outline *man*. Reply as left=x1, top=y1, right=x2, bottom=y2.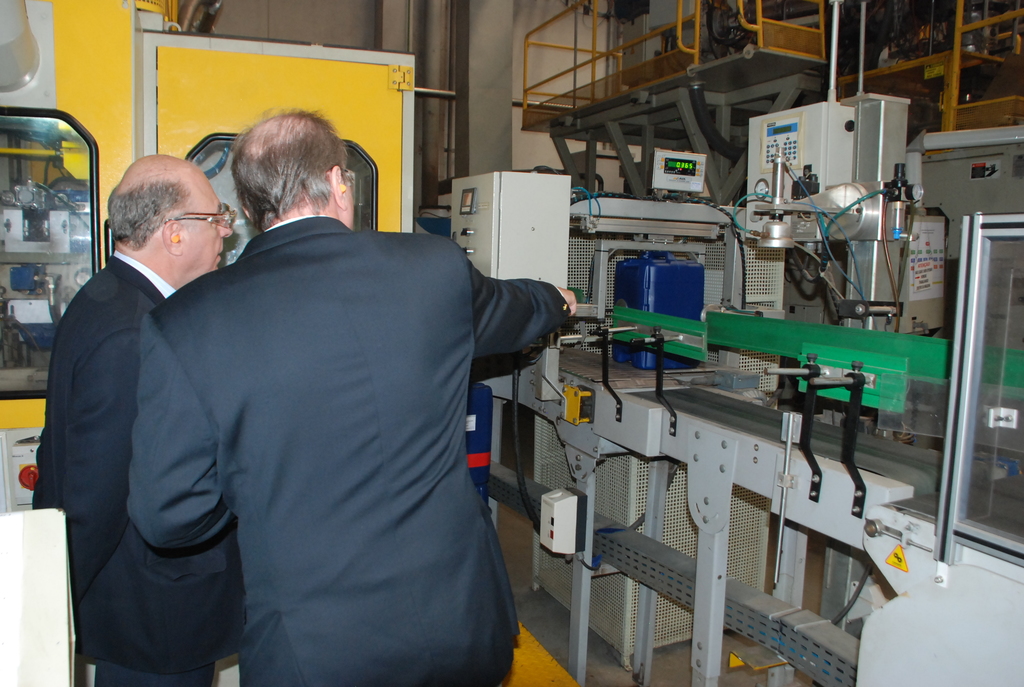
left=31, top=154, right=244, bottom=686.
